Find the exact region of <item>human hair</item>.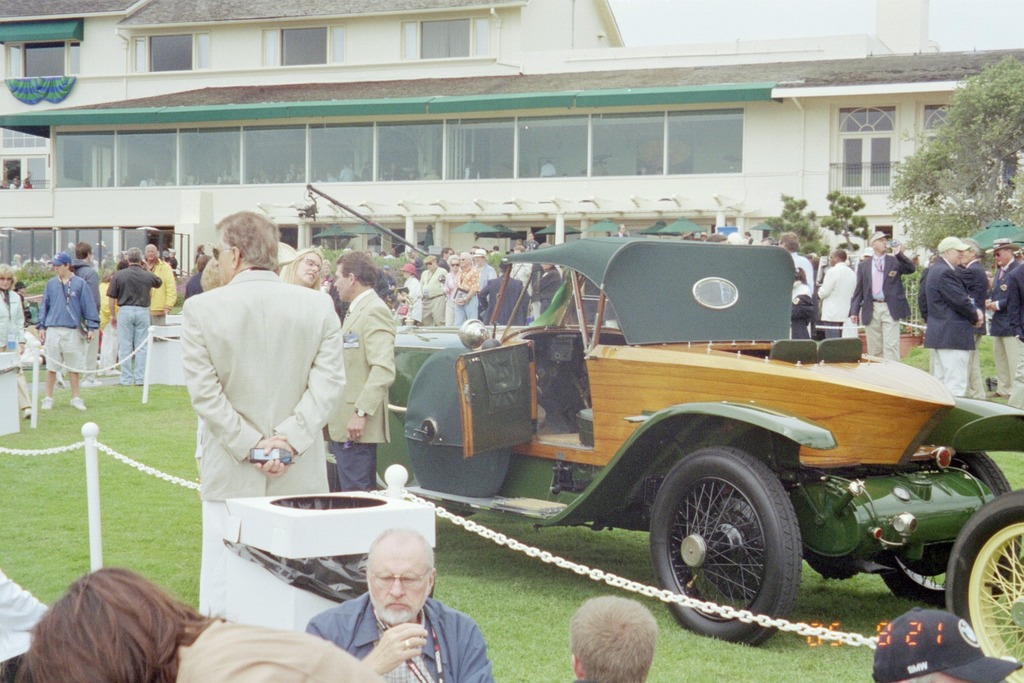
Exact region: crop(959, 239, 983, 259).
